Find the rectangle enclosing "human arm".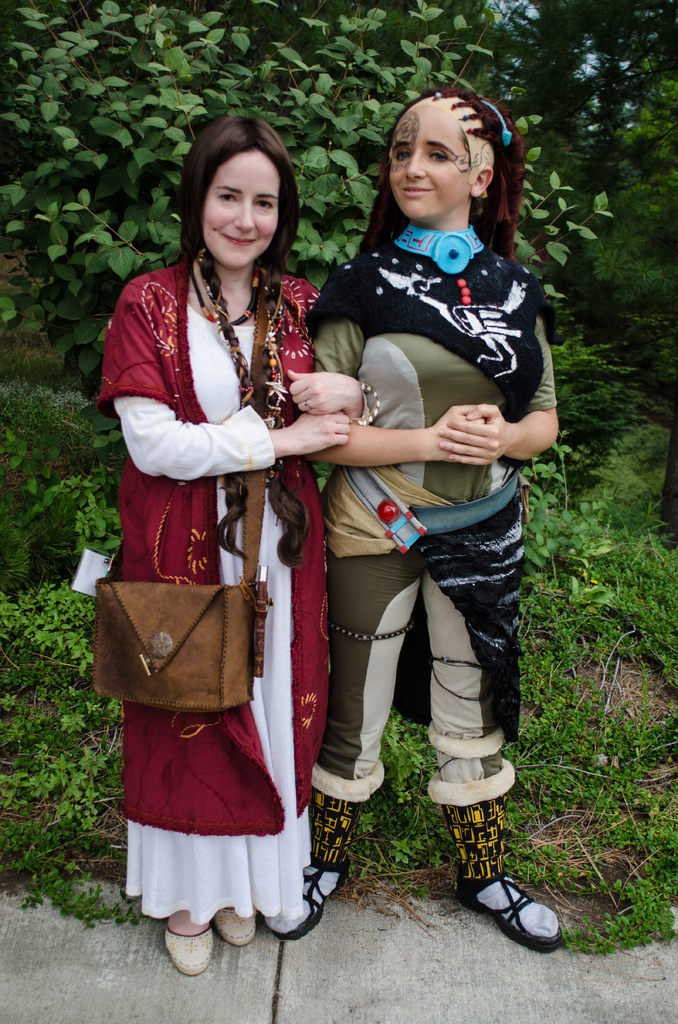
<region>97, 295, 351, 490</region>.
